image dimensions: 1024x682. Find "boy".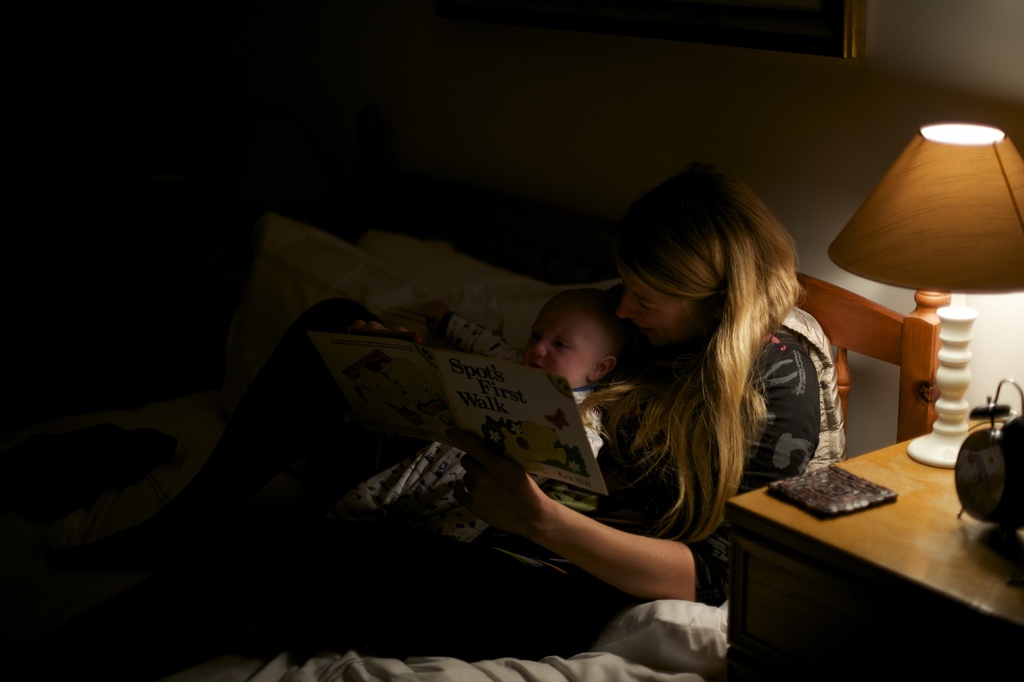
<box>281,280,625,580</box>.
